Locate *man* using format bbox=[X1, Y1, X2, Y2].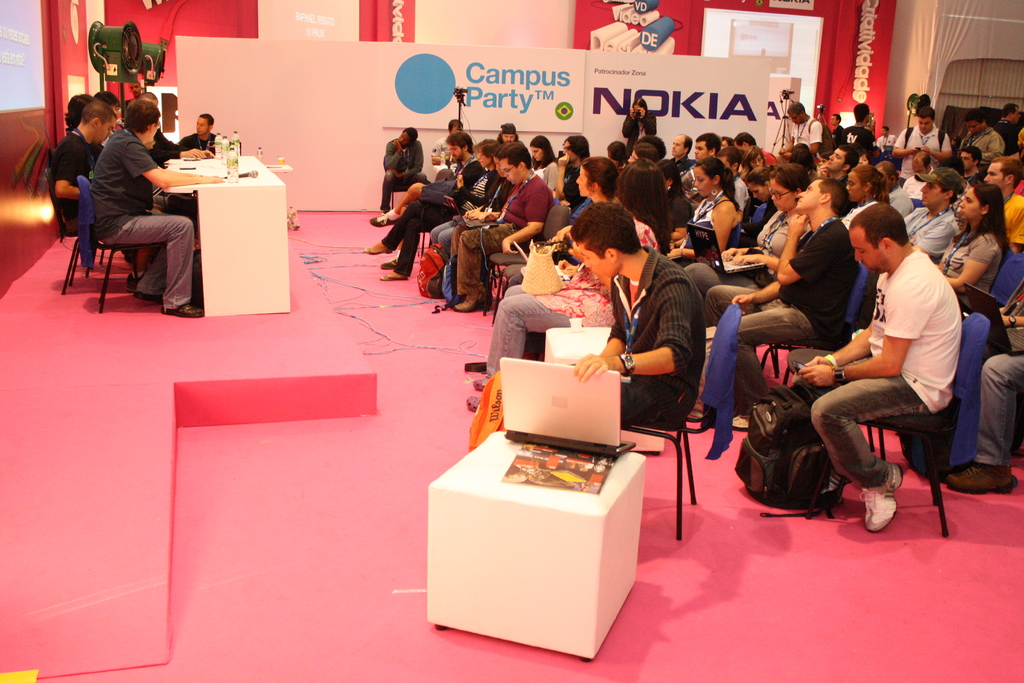
bbox=[705, 174, 859, 429].
